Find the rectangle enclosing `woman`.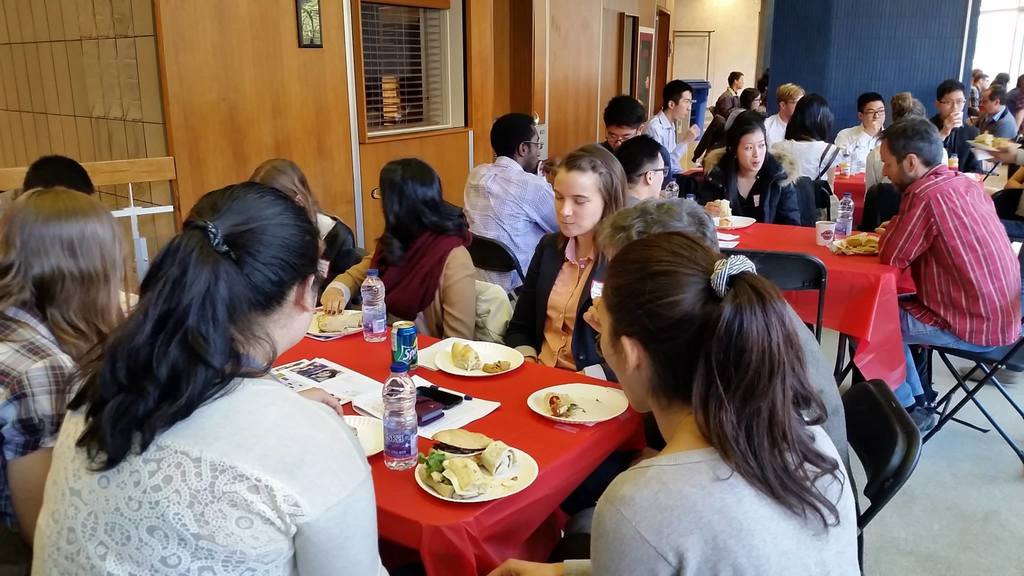
pyautogui.locateOnScreen(479, 236, 862, 575).
